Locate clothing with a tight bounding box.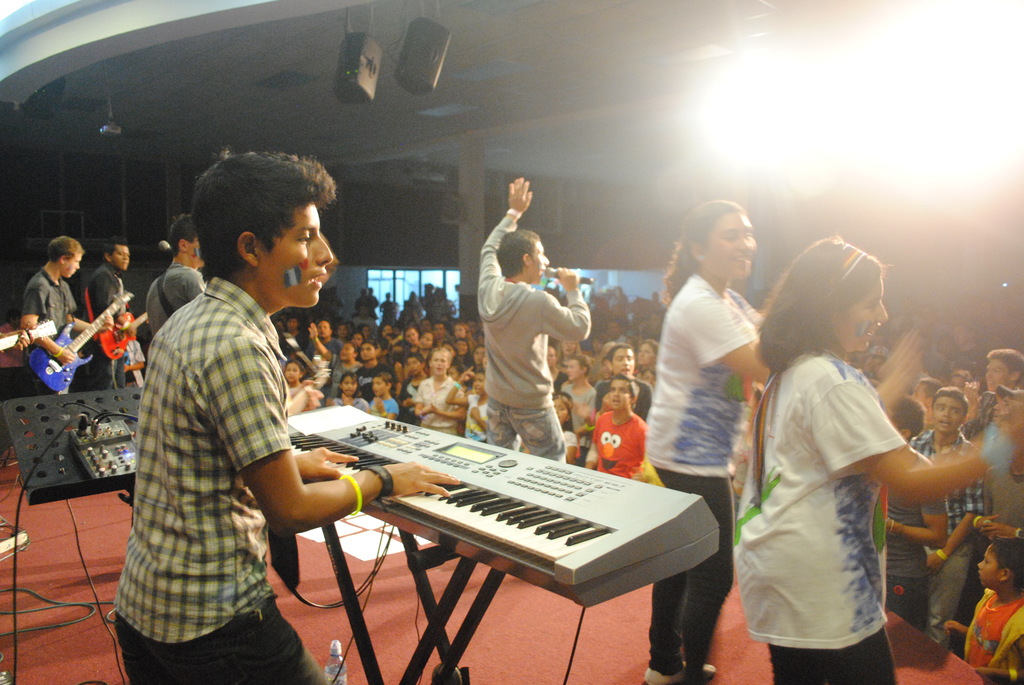
<region>309, 327, 341, 371</region>.
